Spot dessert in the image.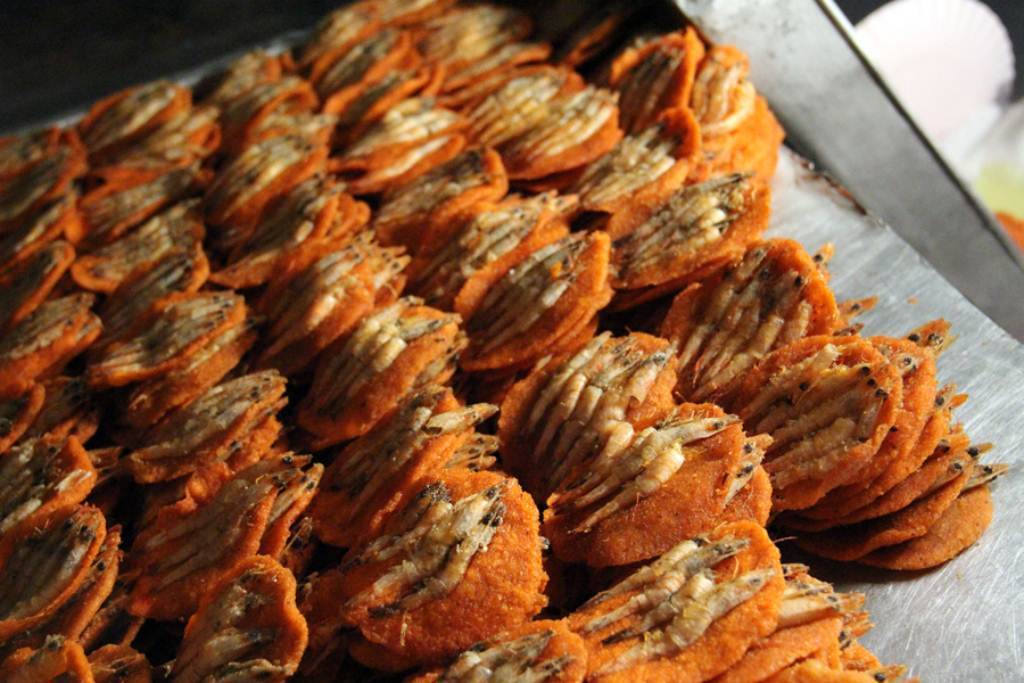
dessert found at box=[848, 359, 991, 504].
